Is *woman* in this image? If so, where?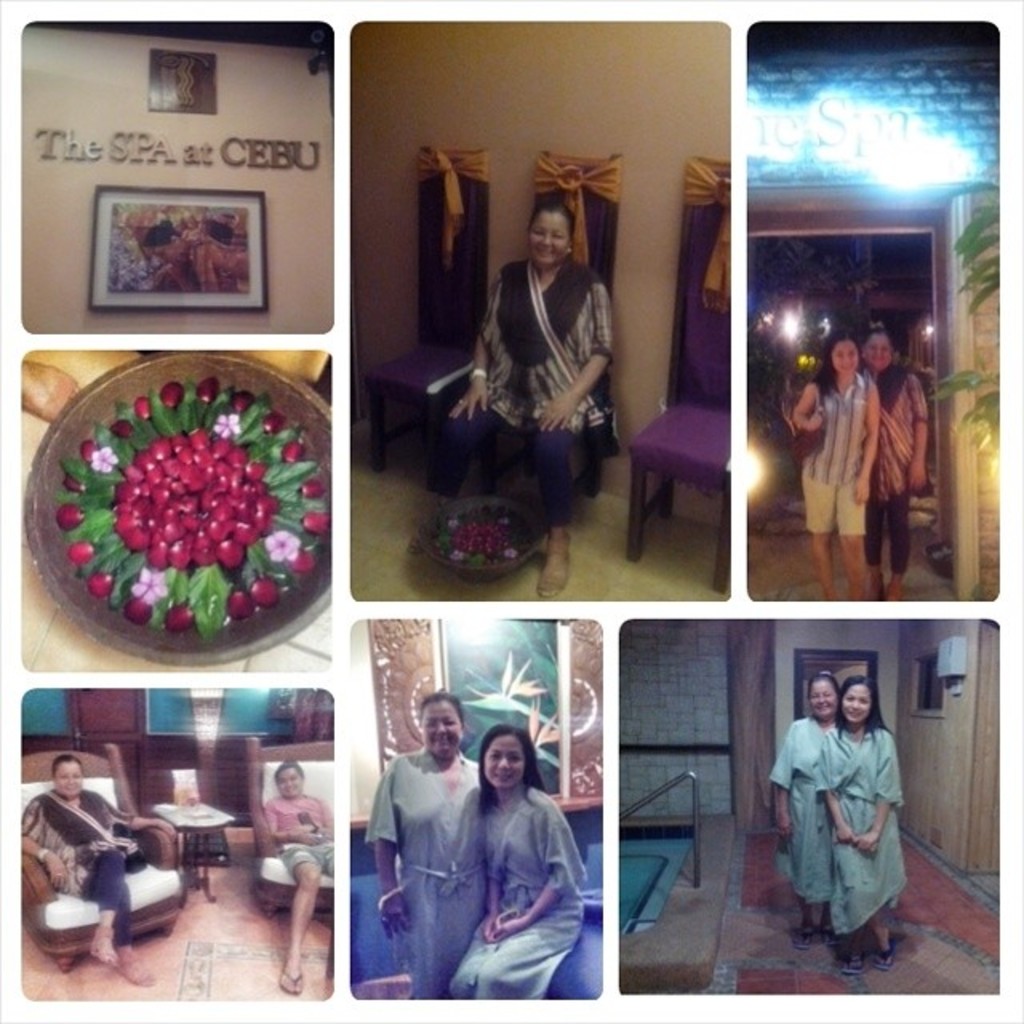
Yes, at 862,326,923,594.
